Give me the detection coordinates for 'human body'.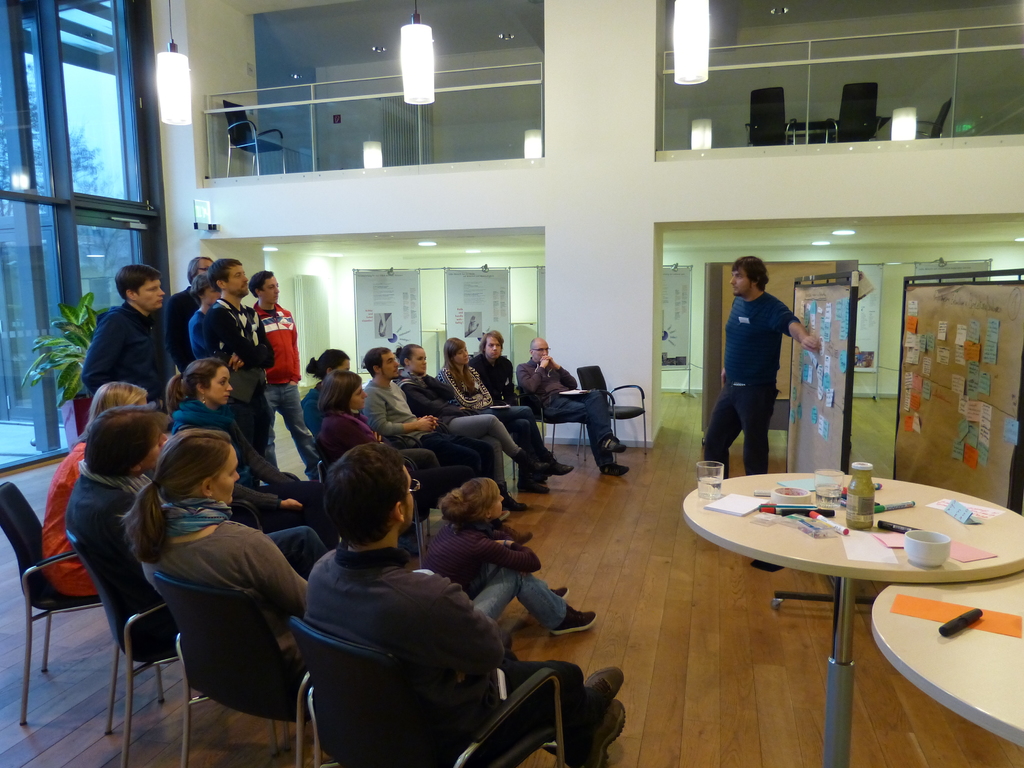
box(294, 461, 627, 766).
